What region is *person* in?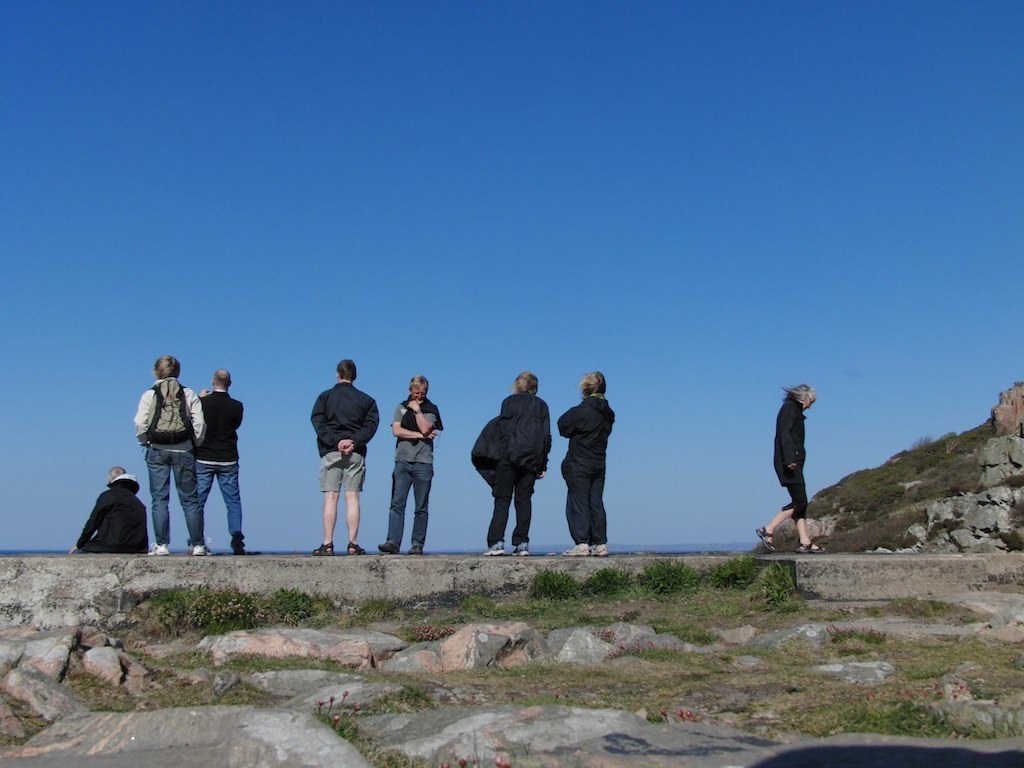
box(136, 352, 212, 552).
